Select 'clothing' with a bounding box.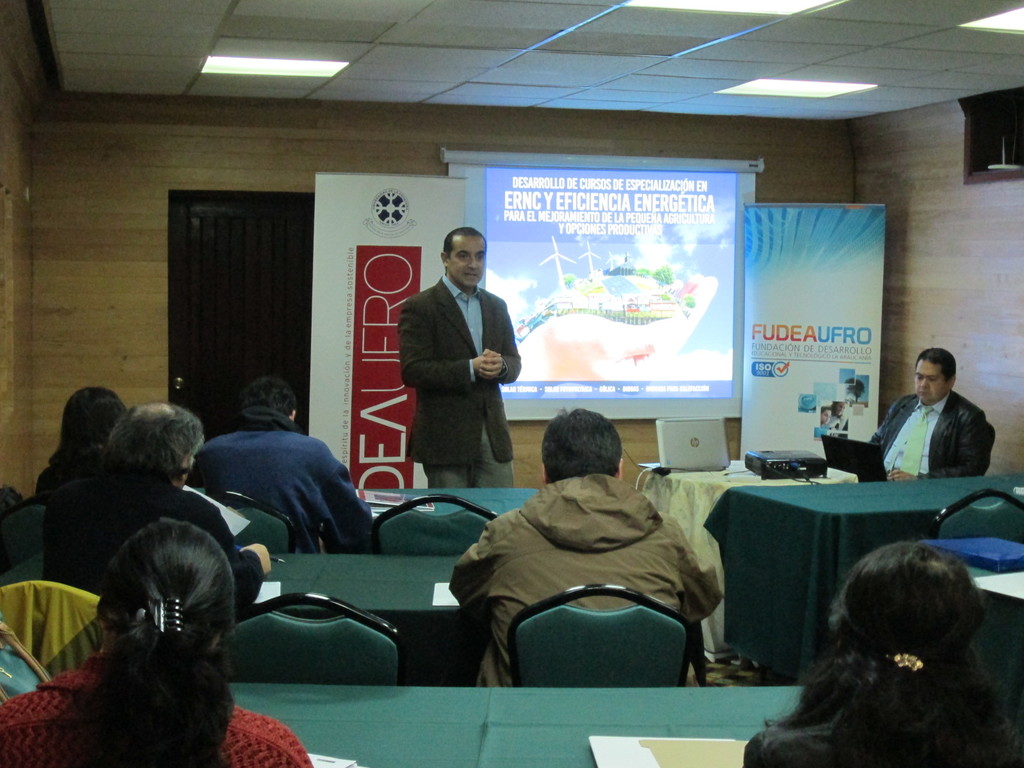
186/424/371/556.
